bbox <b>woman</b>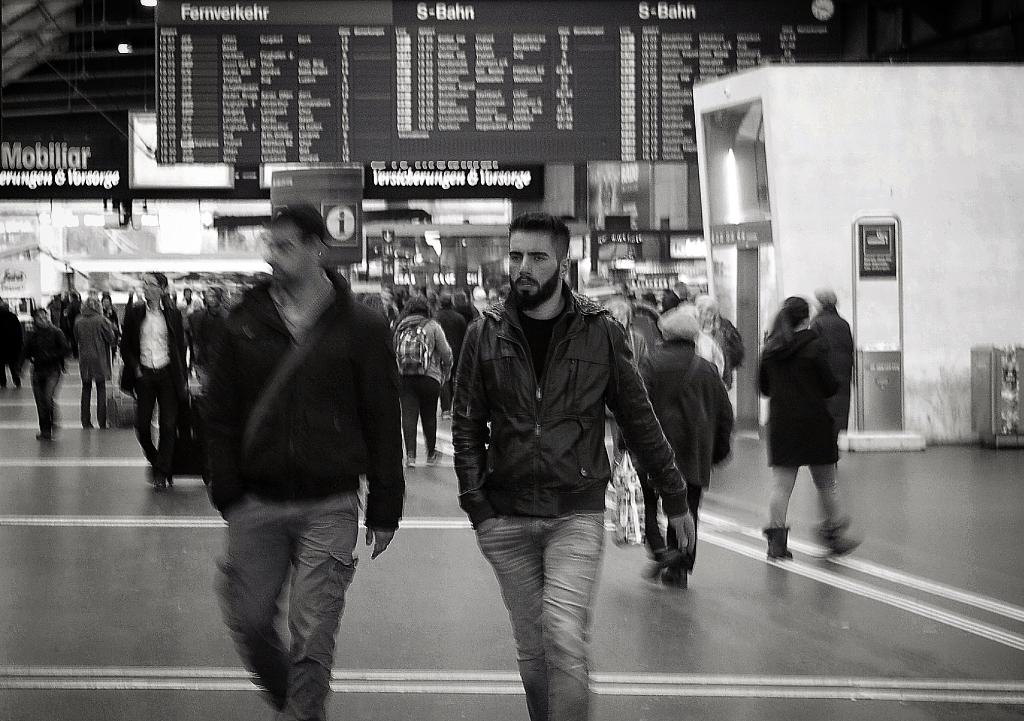
rect(394, 297, 451, 467)
